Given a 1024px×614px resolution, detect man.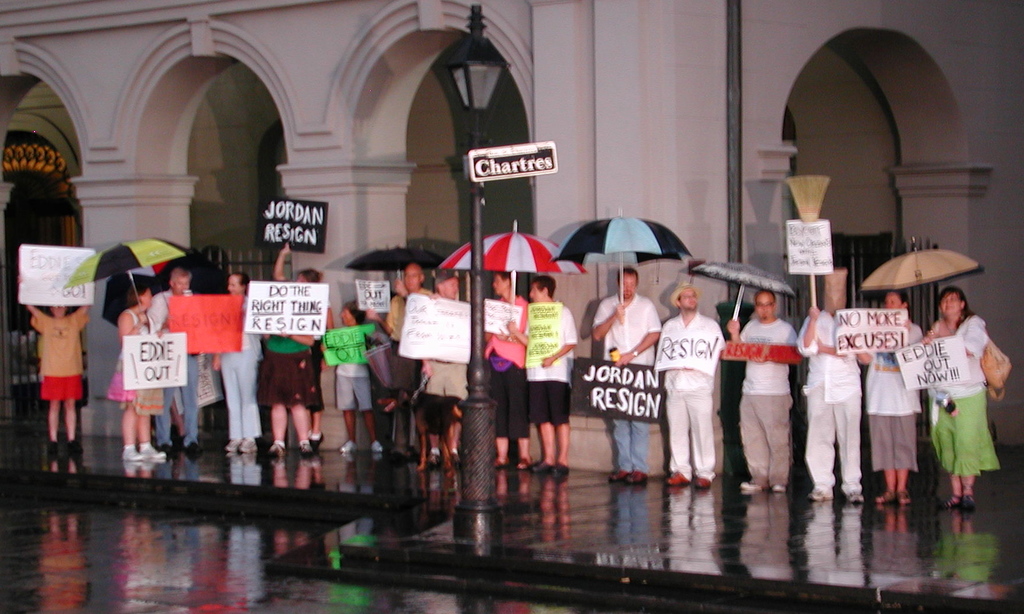
region(795, 270, 865, 502).
